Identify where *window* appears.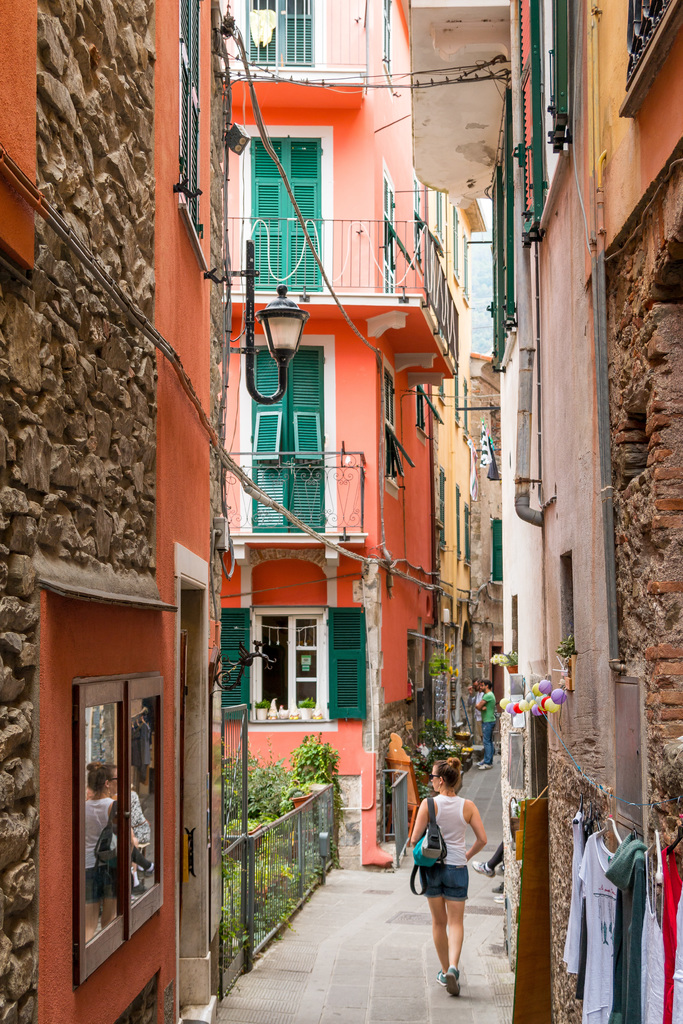
Appears at BBox(235, 120, 334, 288).
